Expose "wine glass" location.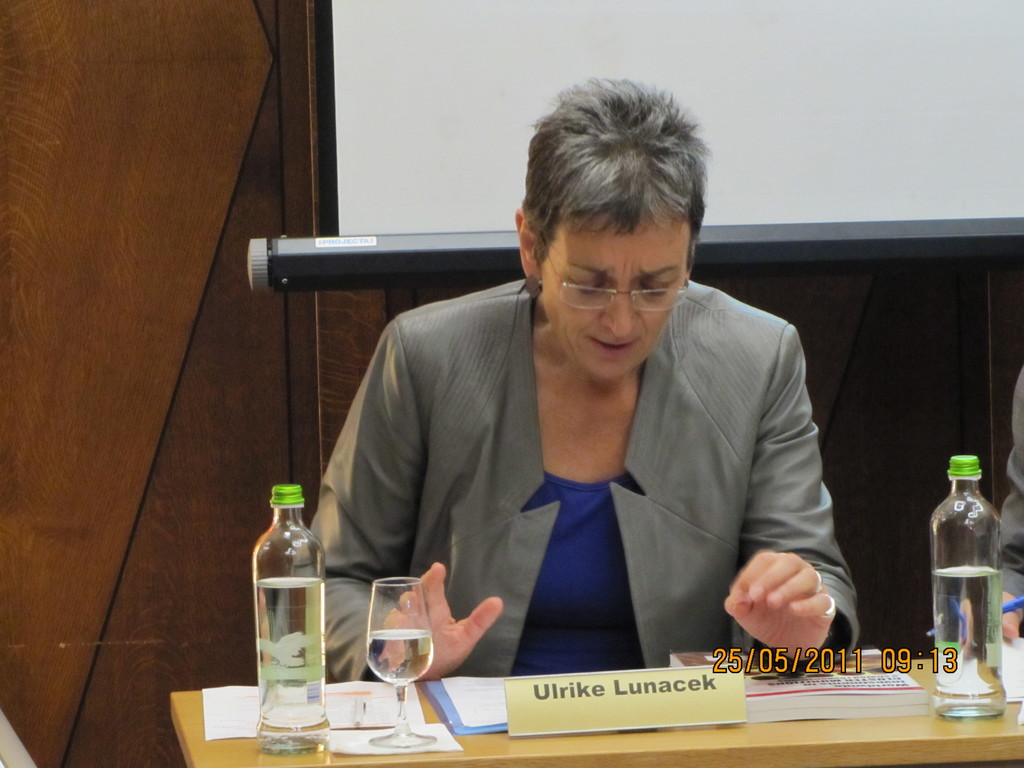
Exposed at [368,579,437,742].
